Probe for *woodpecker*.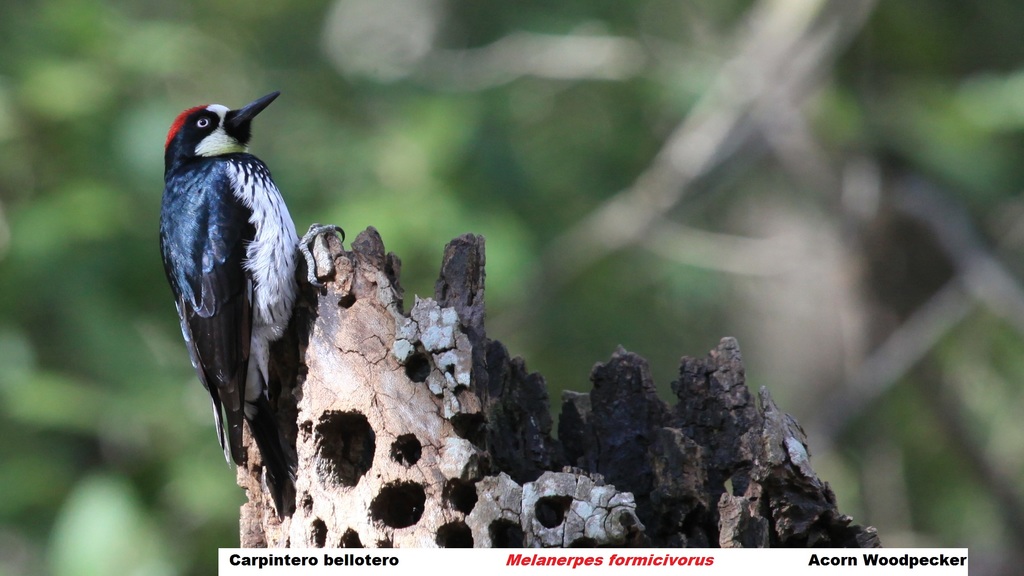
Probe result: pyautogui.locateOnScreen(164, 93, 350, 471).
